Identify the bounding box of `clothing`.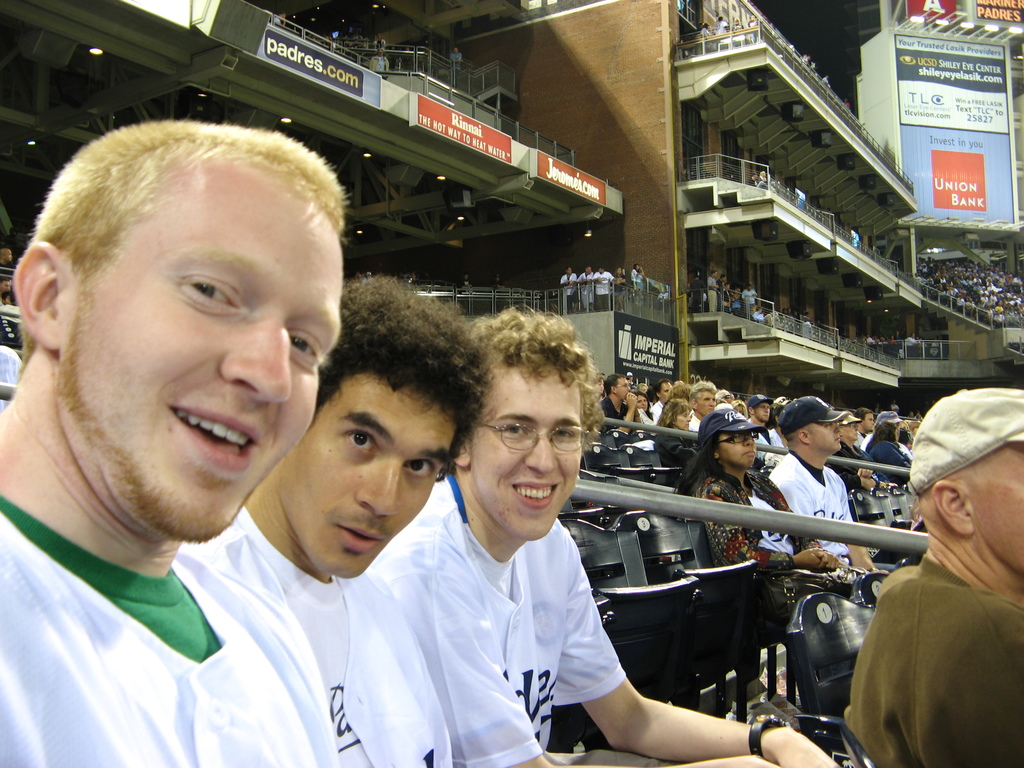
bbox=[372, 476, 628, 767].
